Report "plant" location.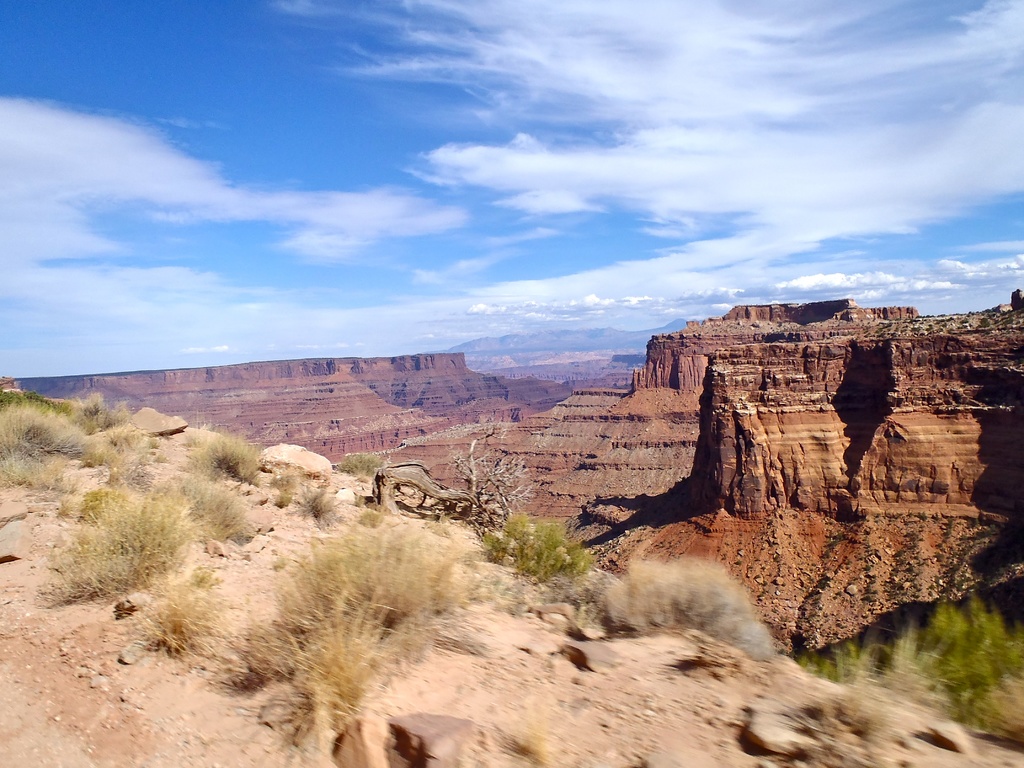
Report: bbox=[307, 483, 333, 515].
